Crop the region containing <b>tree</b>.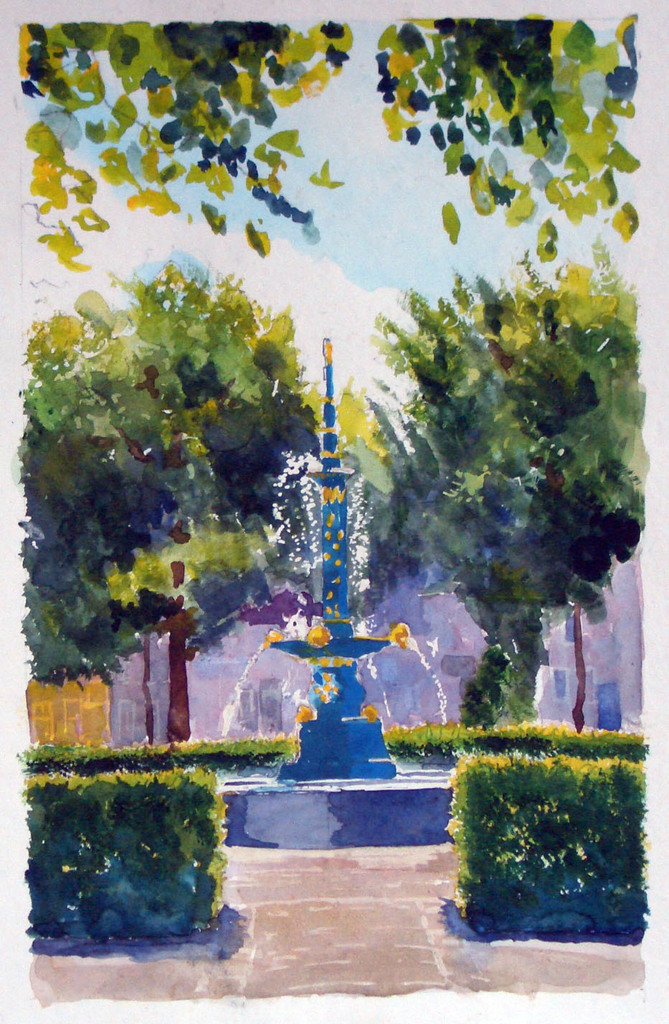
Crop region: pyautogui.locateOnScreen(1, 16, 319, 258).
